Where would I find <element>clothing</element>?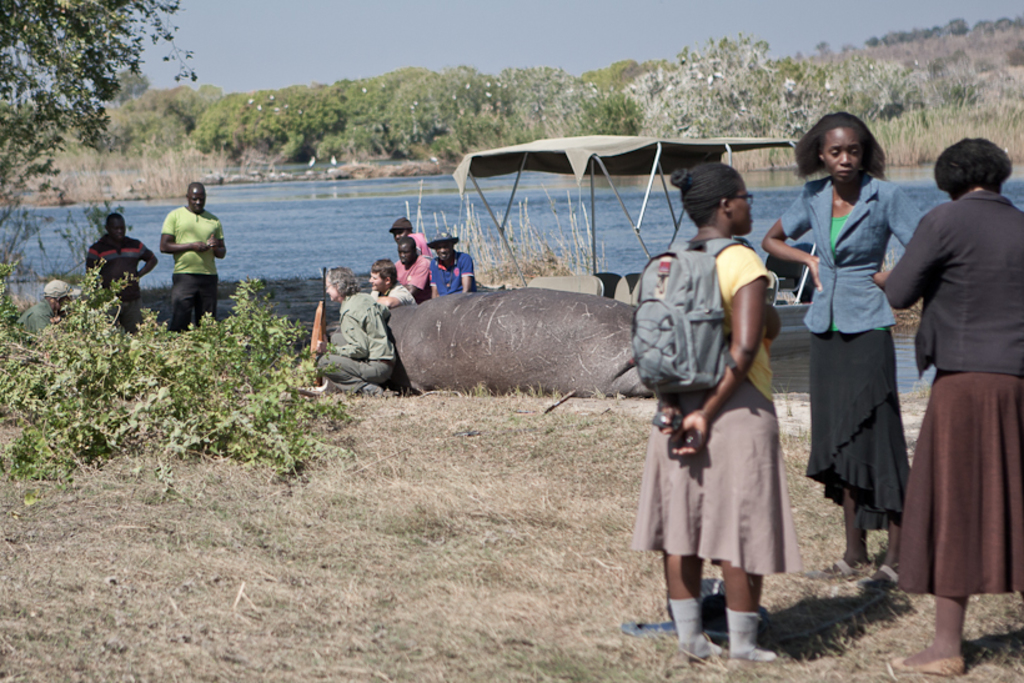
At Rect(778, 172, 924, 532).
